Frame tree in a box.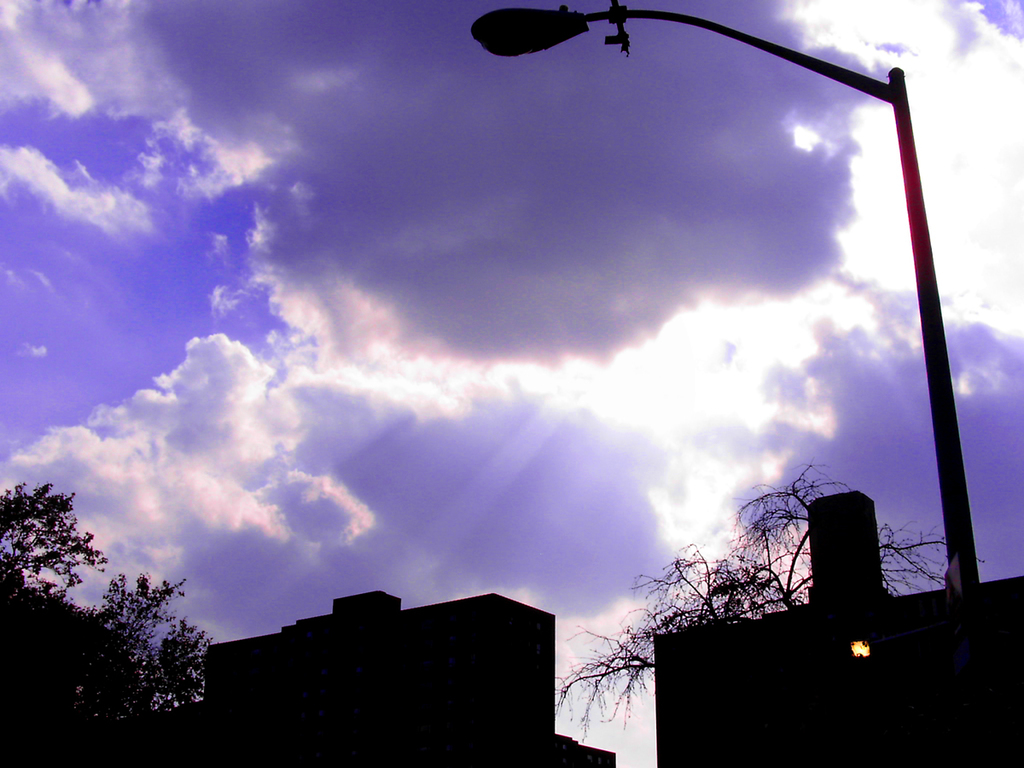
<box>549,461,983,748</box>.
